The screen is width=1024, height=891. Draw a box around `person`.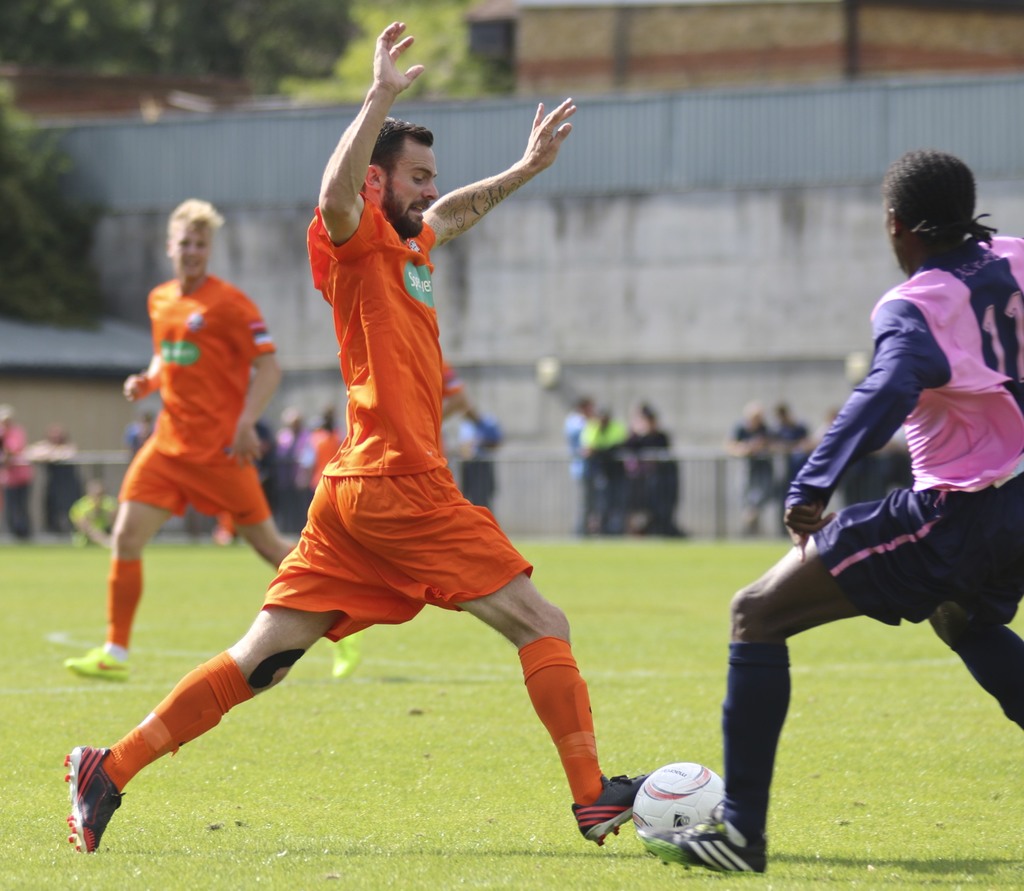
Rect(768, 397, 808, 499).
